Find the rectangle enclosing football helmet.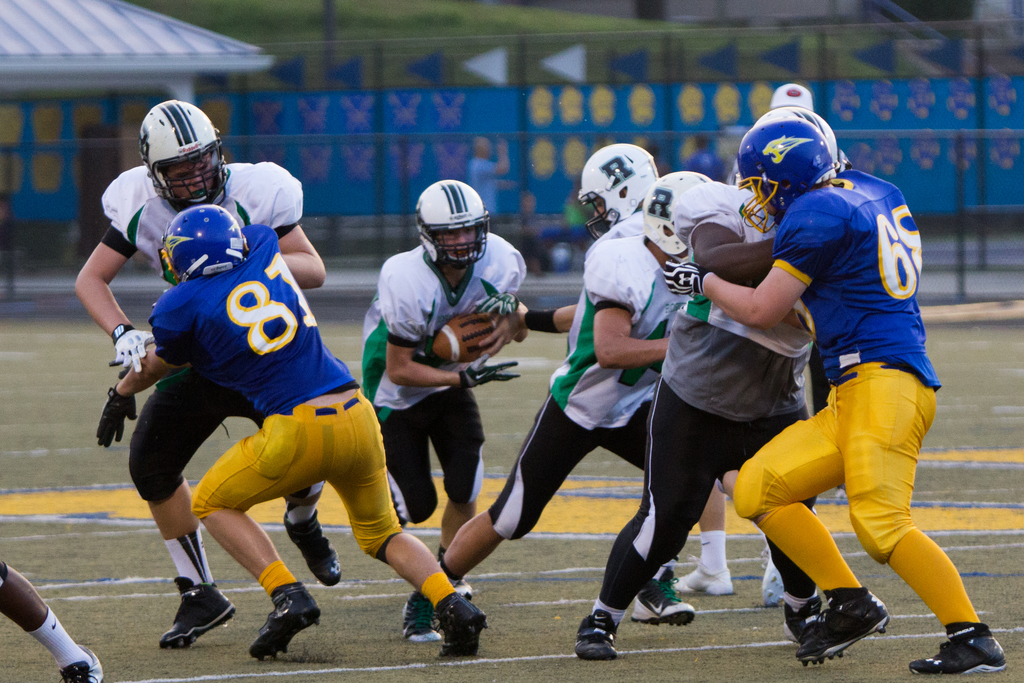
rect(158, 204, 257, 283).
